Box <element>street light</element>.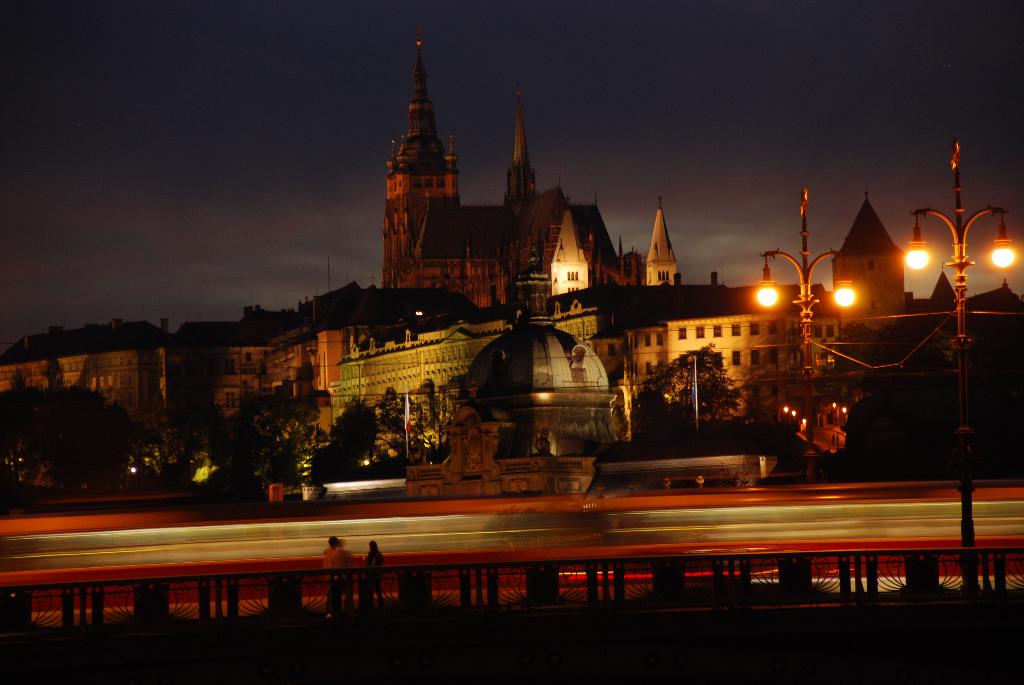
left=750, top=187, right=868, bottom=391.
